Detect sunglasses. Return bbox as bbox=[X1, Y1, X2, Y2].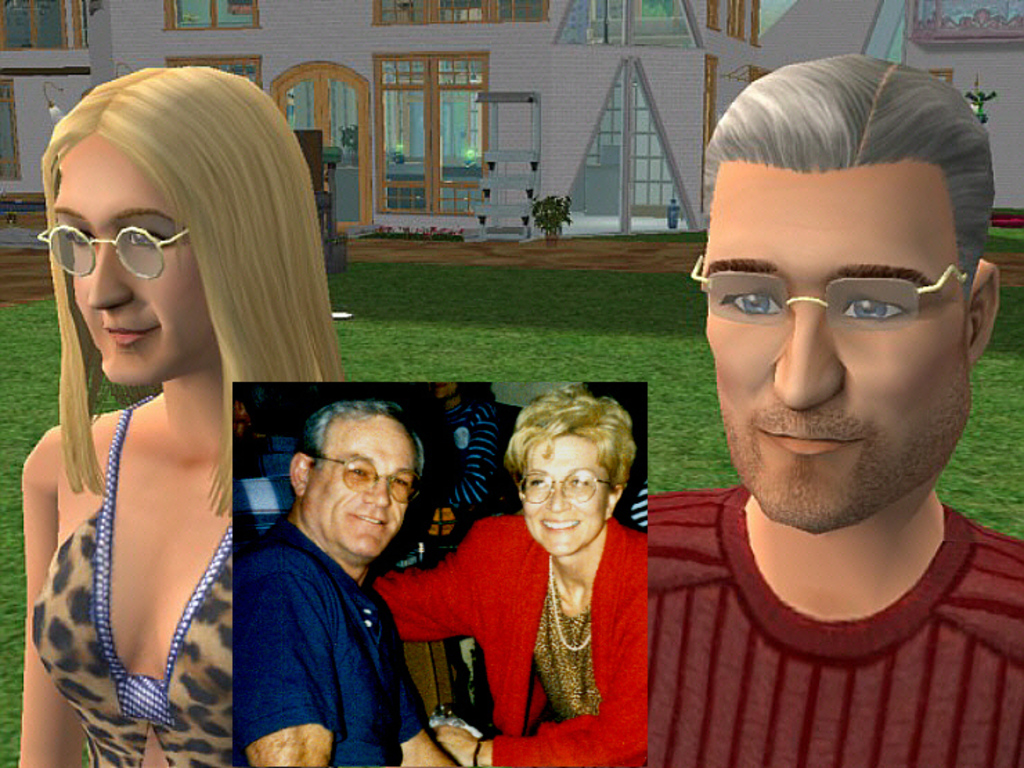
bbox=[325, 455, 426, 500].
